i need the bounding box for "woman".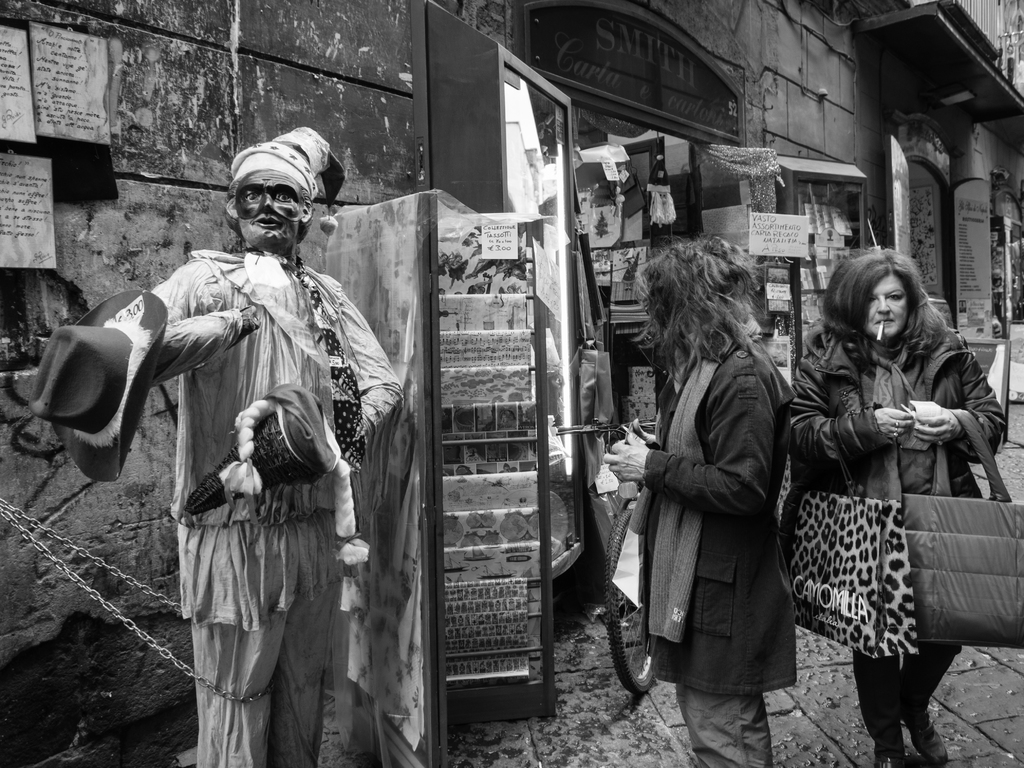
Here it is: (597,241,808,767).
